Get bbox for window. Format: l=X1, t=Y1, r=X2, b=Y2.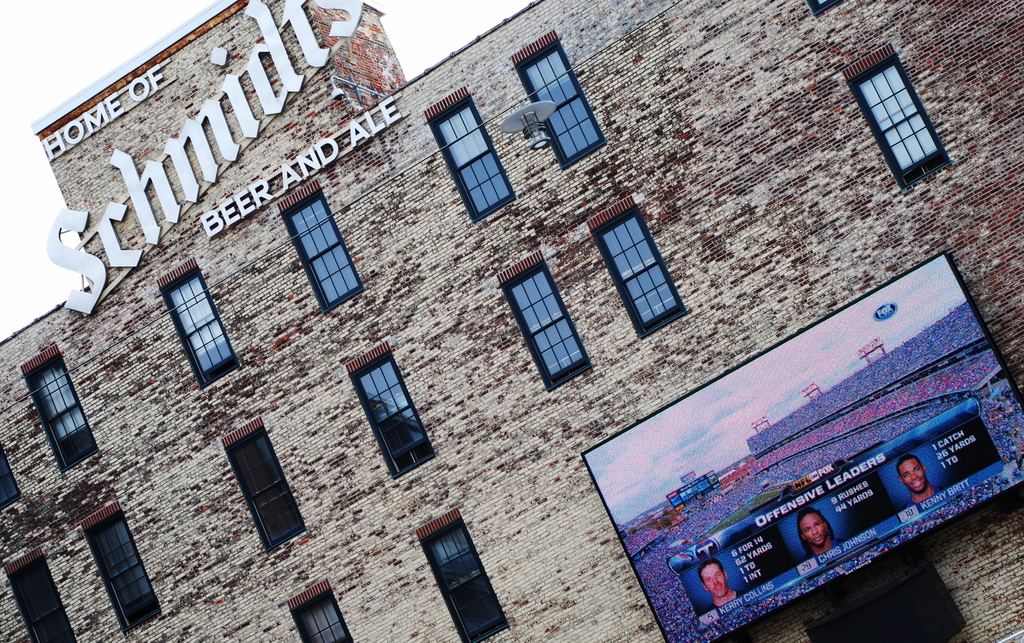
l=283, t=190, r=360, b=321.
